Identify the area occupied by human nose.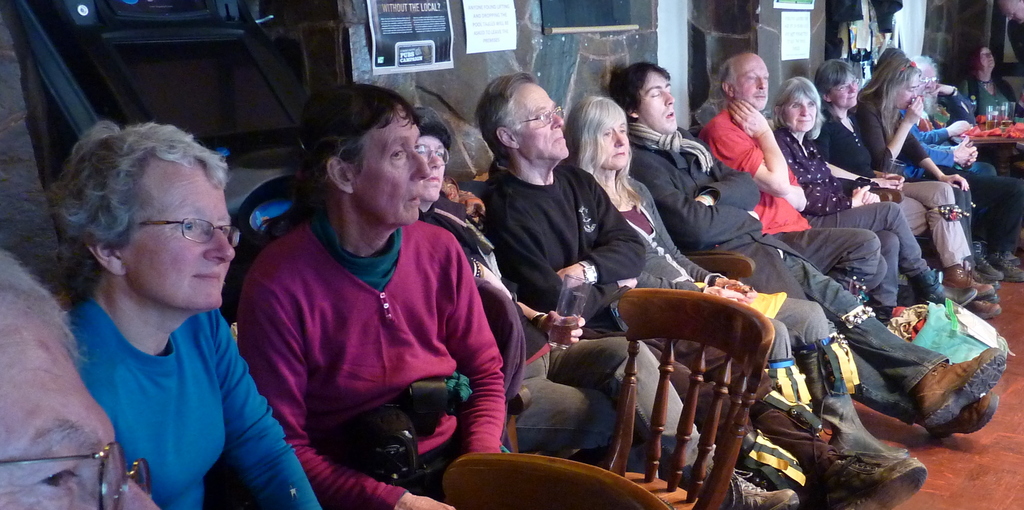
Area: {"left": 413, "top": 145, "right": 428, "bottom": 177}.
